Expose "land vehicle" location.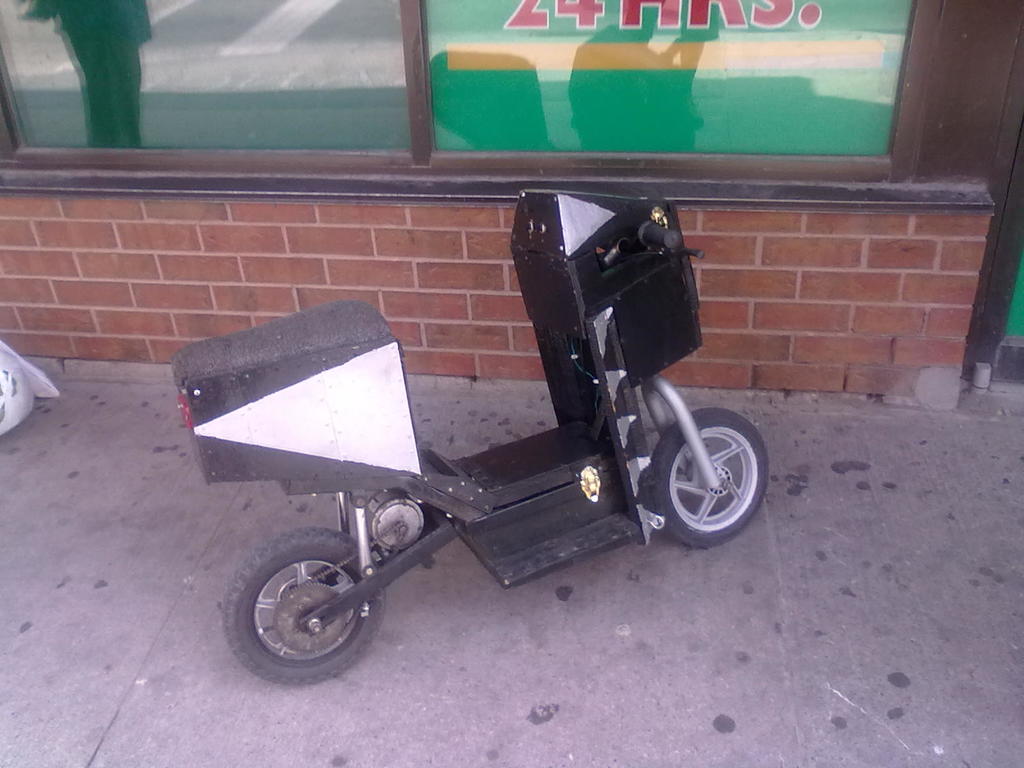
Exposed at <region>167, 212, 742, 662</region>.
